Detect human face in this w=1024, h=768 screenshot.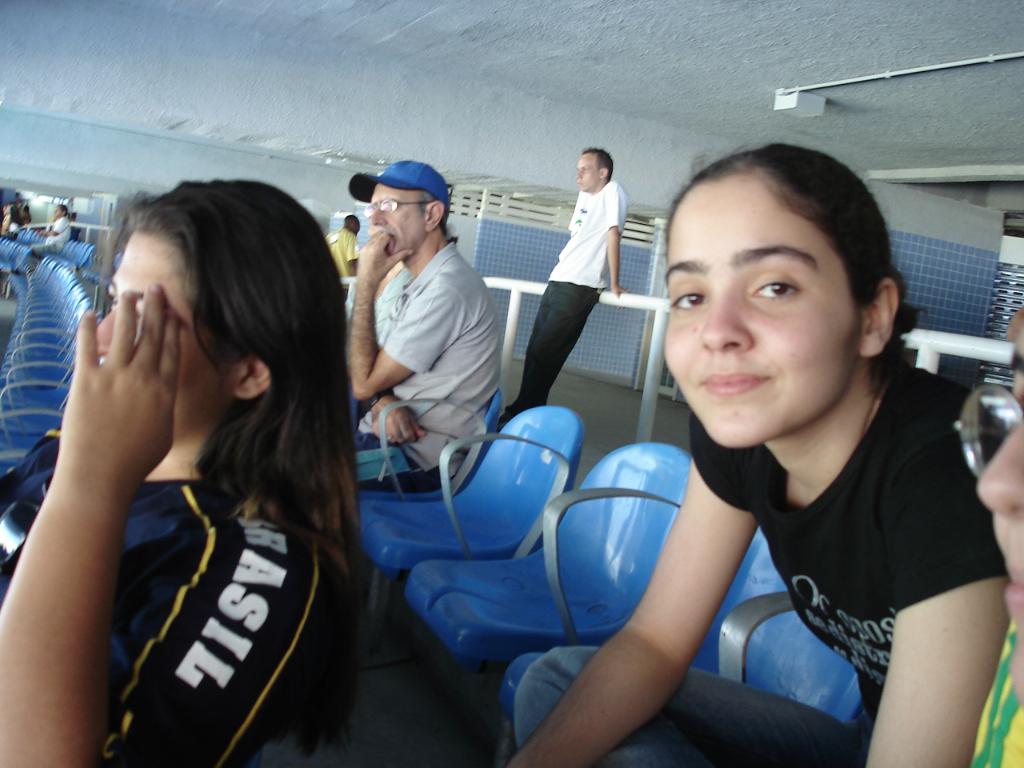
Detection: (94,238,222,430).
